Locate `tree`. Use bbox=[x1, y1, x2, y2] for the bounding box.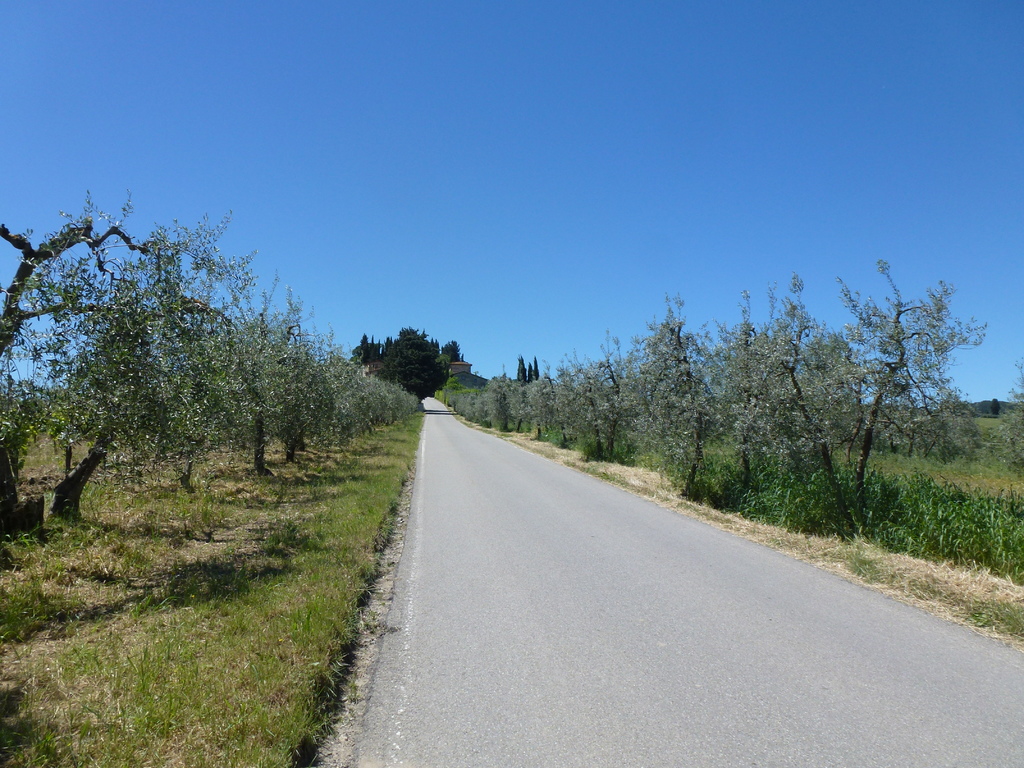
bbox=[269, 324, 333, 460].
